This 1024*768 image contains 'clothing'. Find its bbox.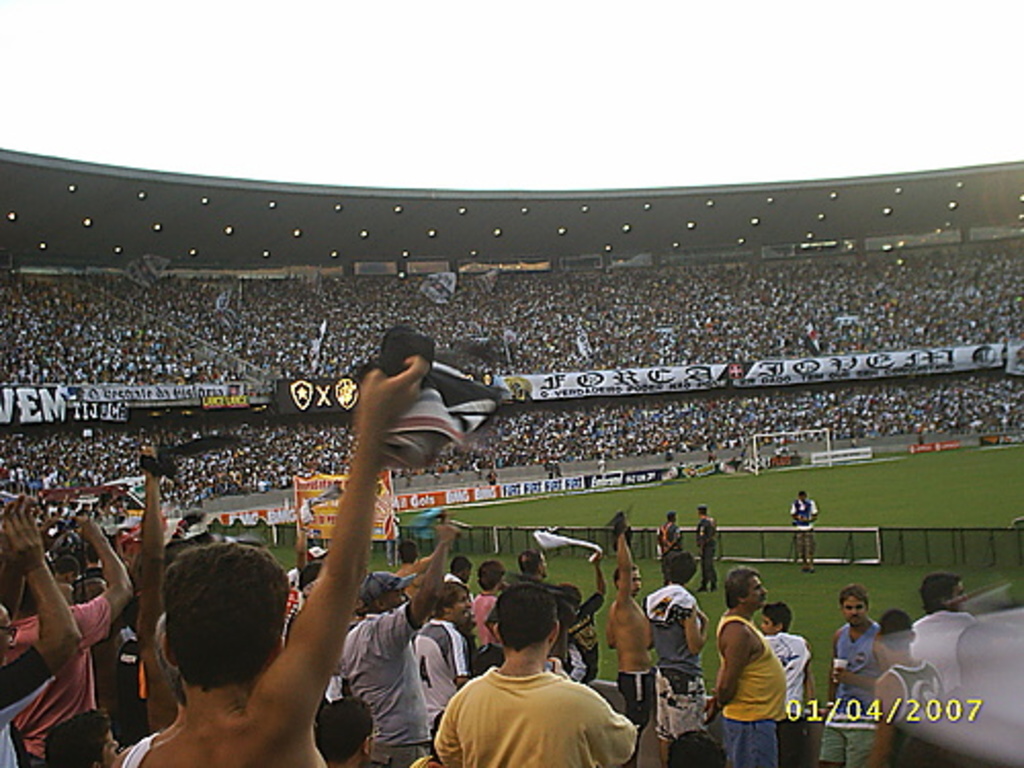
bbox=(0, 602, 111, 766).
